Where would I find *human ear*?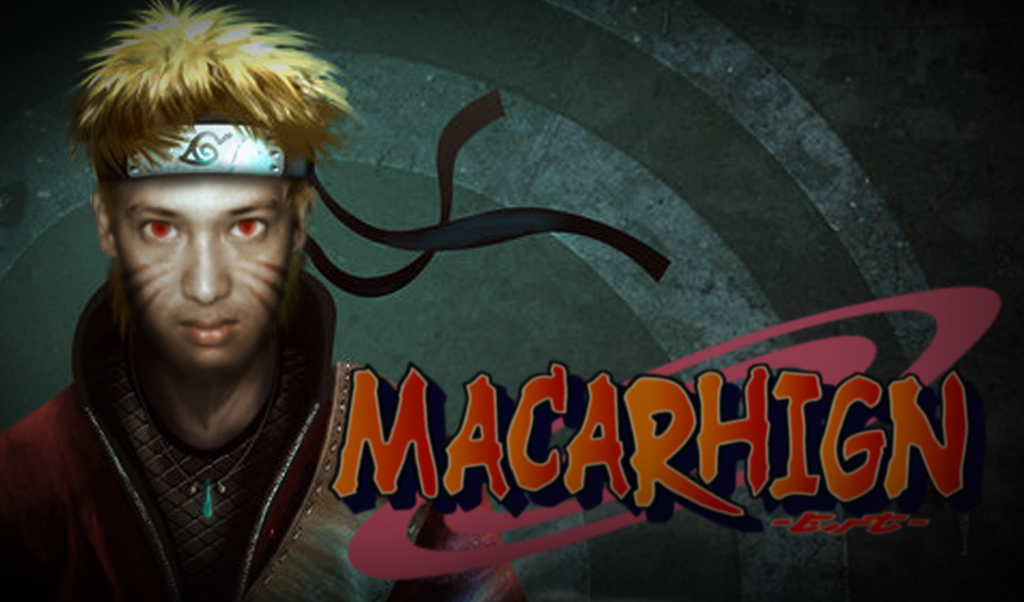
At 291 200 316 250.
